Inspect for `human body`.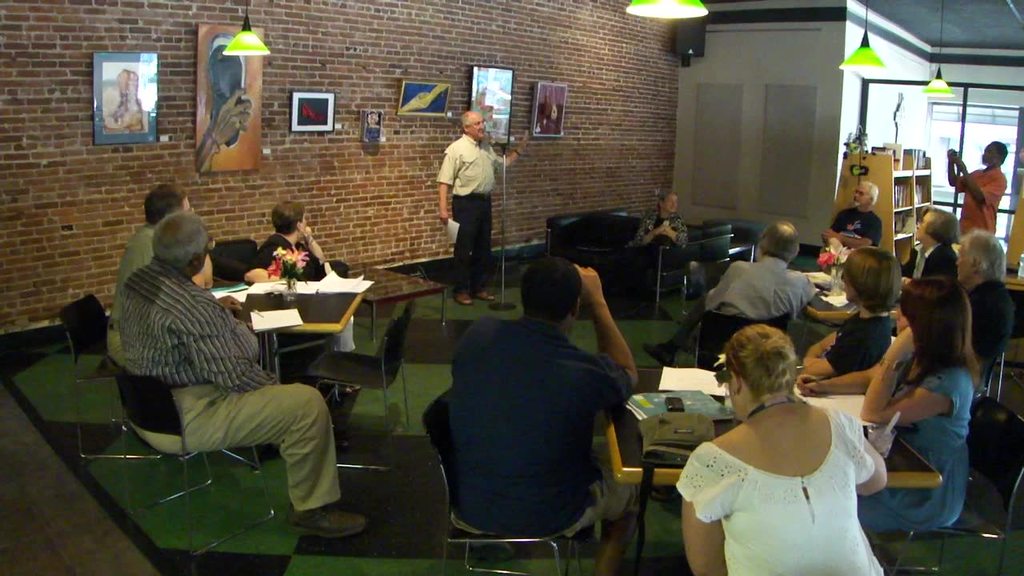
Inspection: bbox=[446, 265, 639, 547].
